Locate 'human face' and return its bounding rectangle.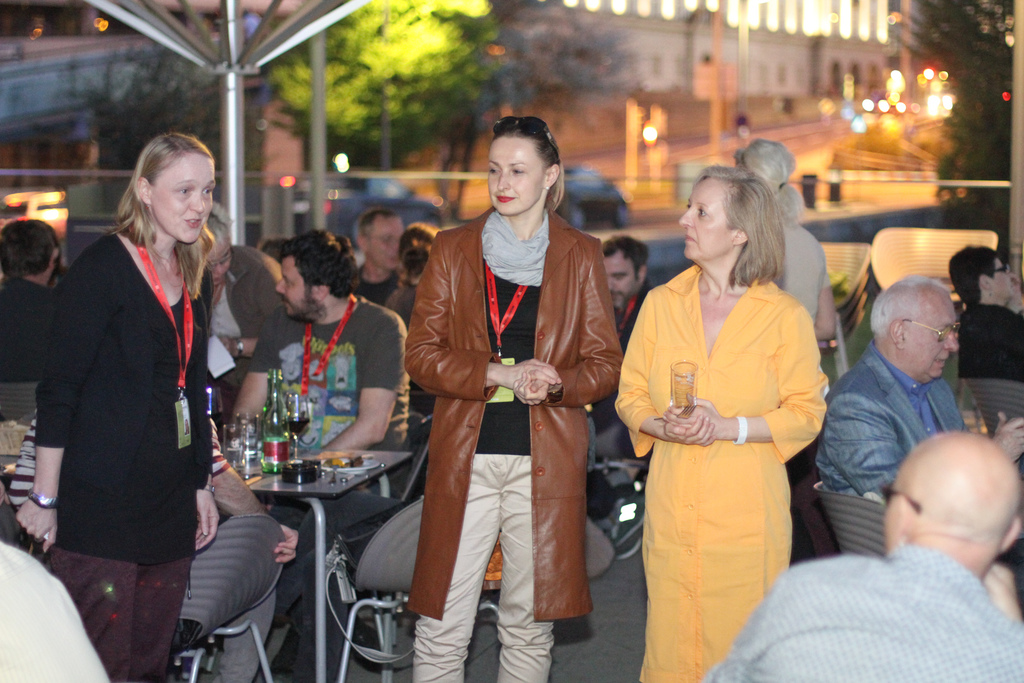
x1=370, y1=210, x2=397, y2=273.
